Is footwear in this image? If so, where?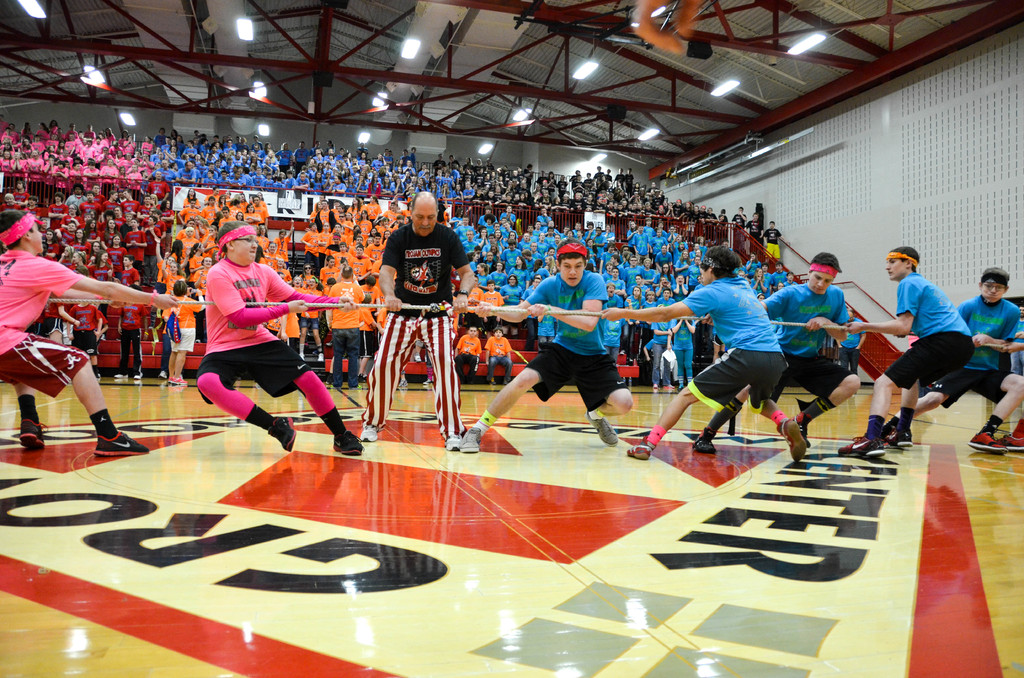
Yes, at region(196, 339, 198, 341).
